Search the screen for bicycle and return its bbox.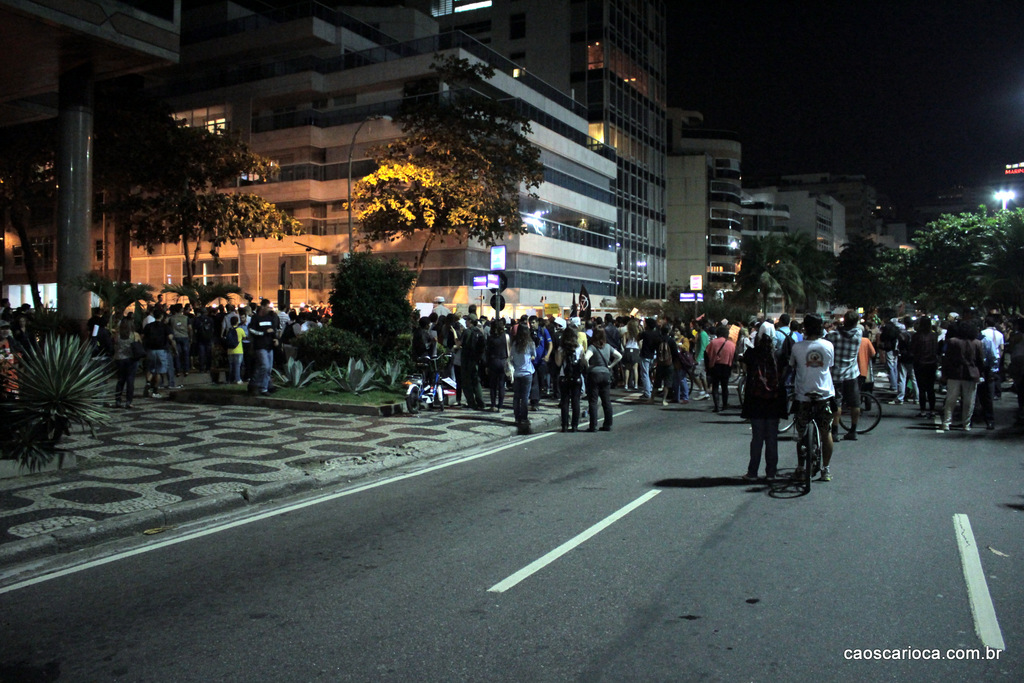
Found: 731/368/746/412.
